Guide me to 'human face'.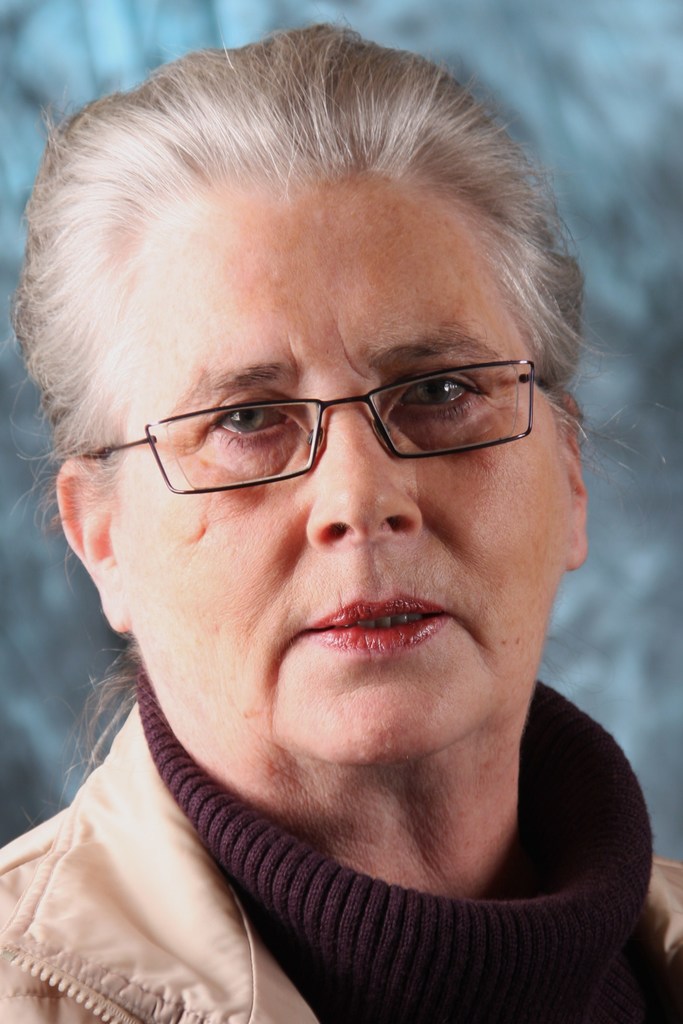
Guidance: left=110, top=190, right=575, bottom=764.
